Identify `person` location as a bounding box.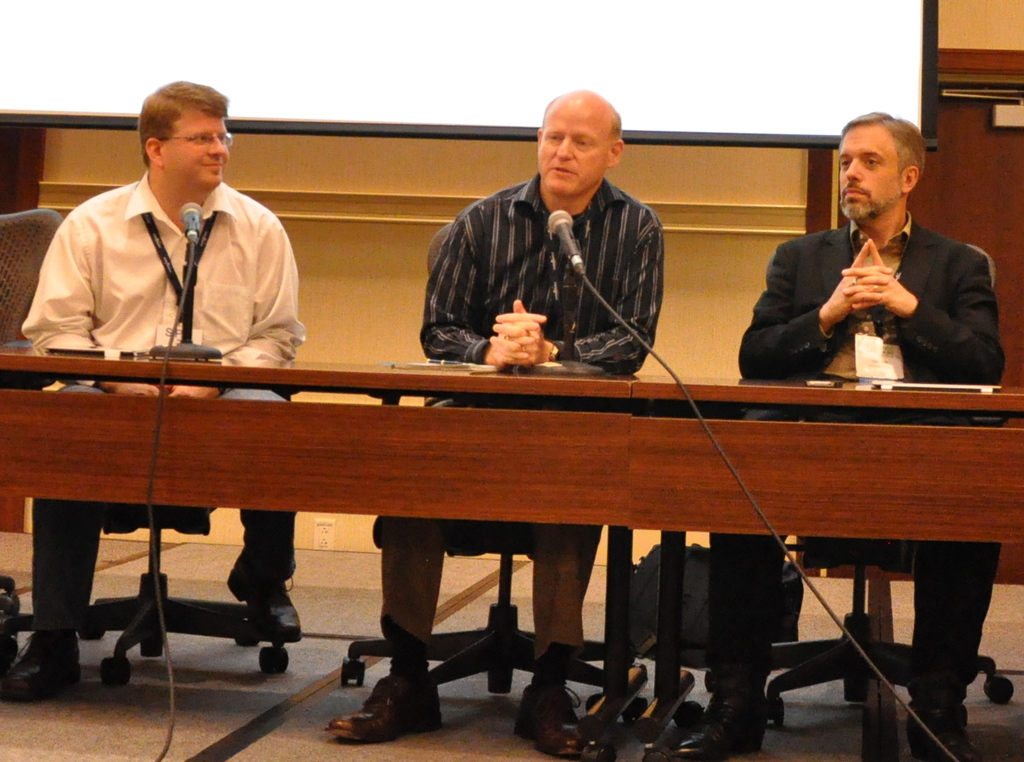
(677,109,1008,761).
